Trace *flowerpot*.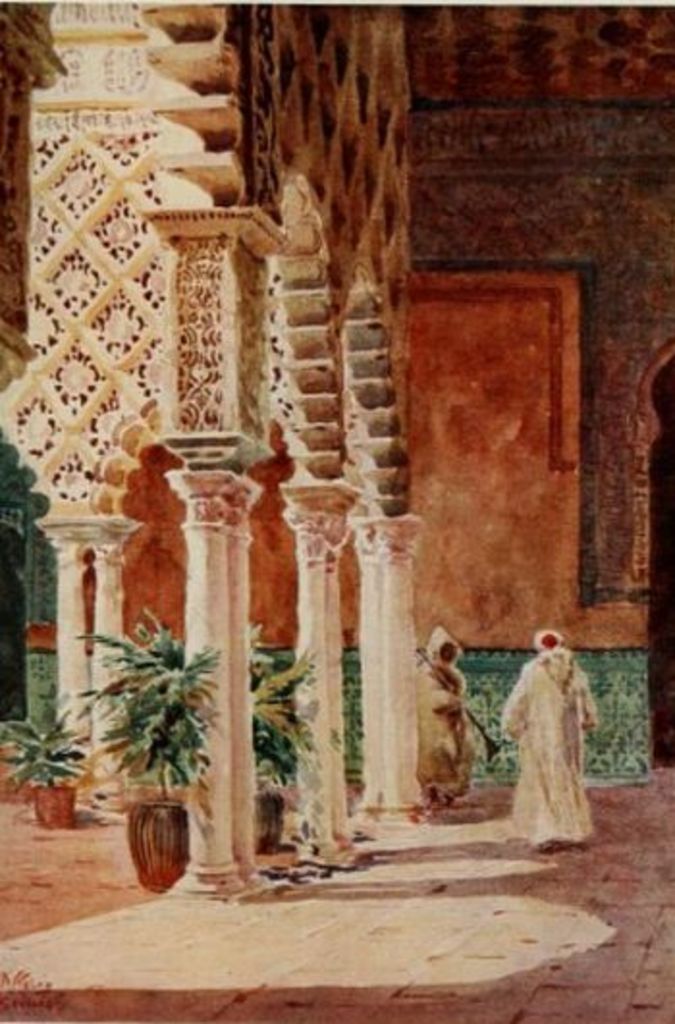
Traced to 33,781,77,827.
